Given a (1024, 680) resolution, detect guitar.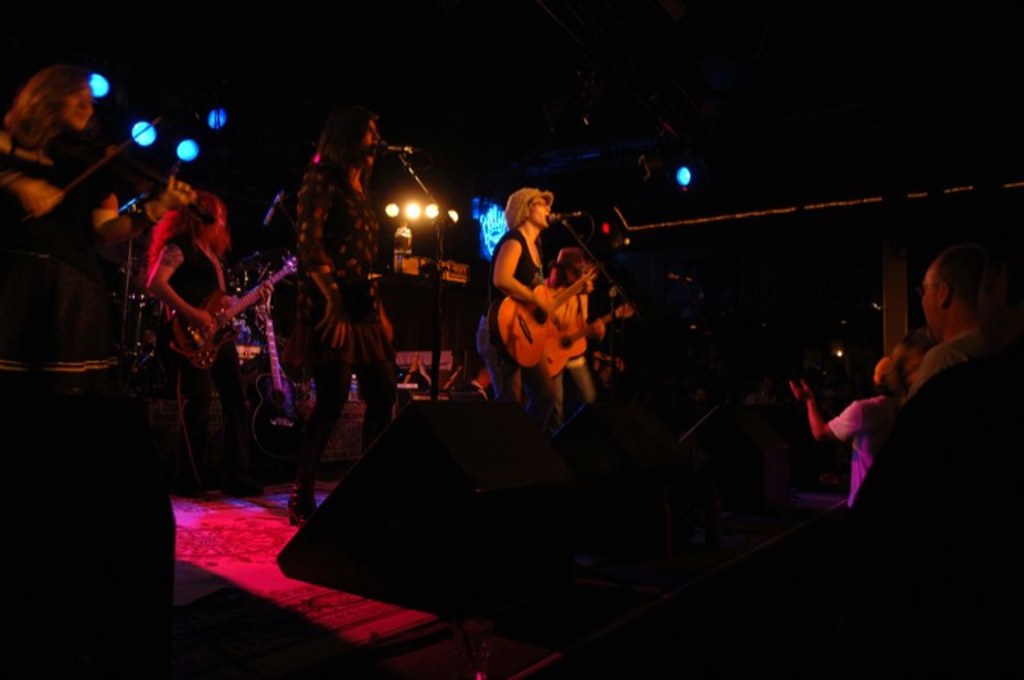
{"left": 545, "top": 297, "right": 632, "bottom": 371}.
